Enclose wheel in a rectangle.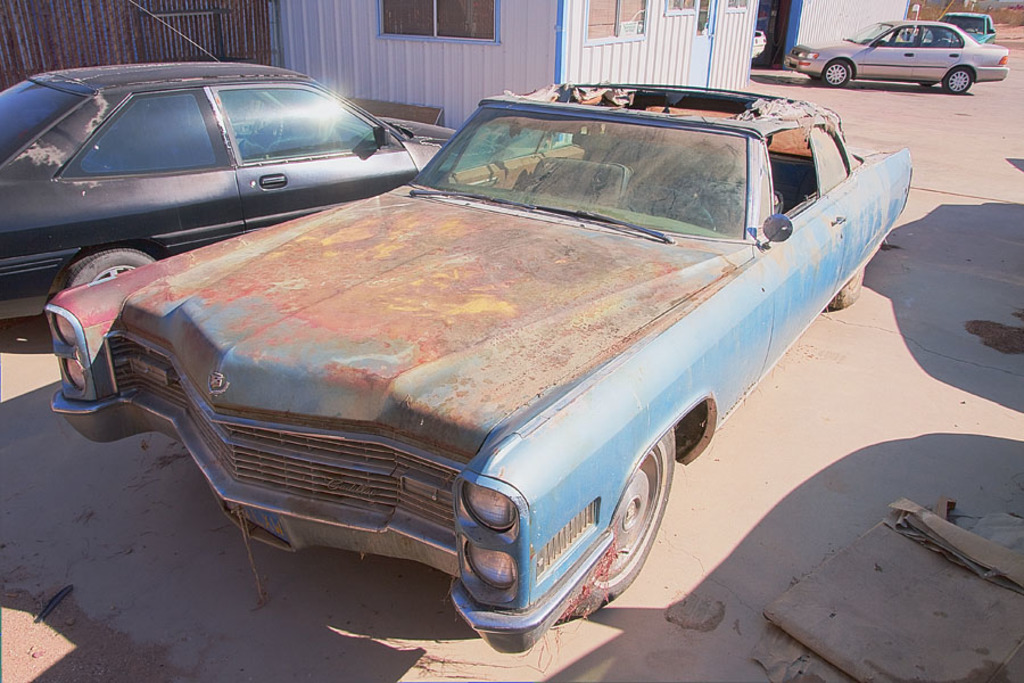
[58, 247, 159, 289].
